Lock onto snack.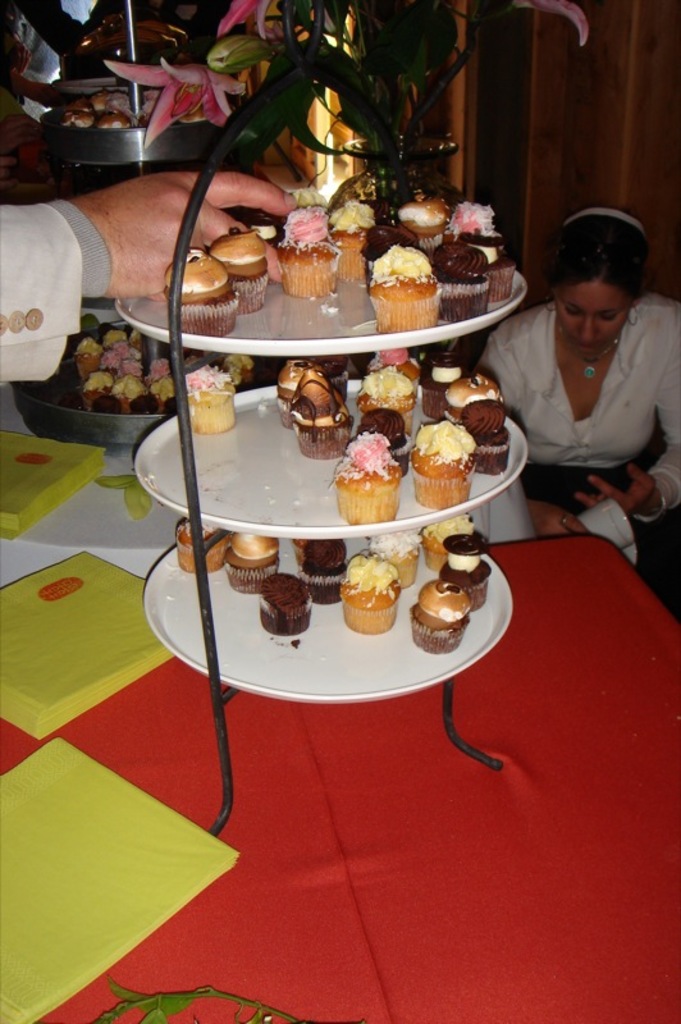
Locked: bbox=(55, 90, 161, 131).
